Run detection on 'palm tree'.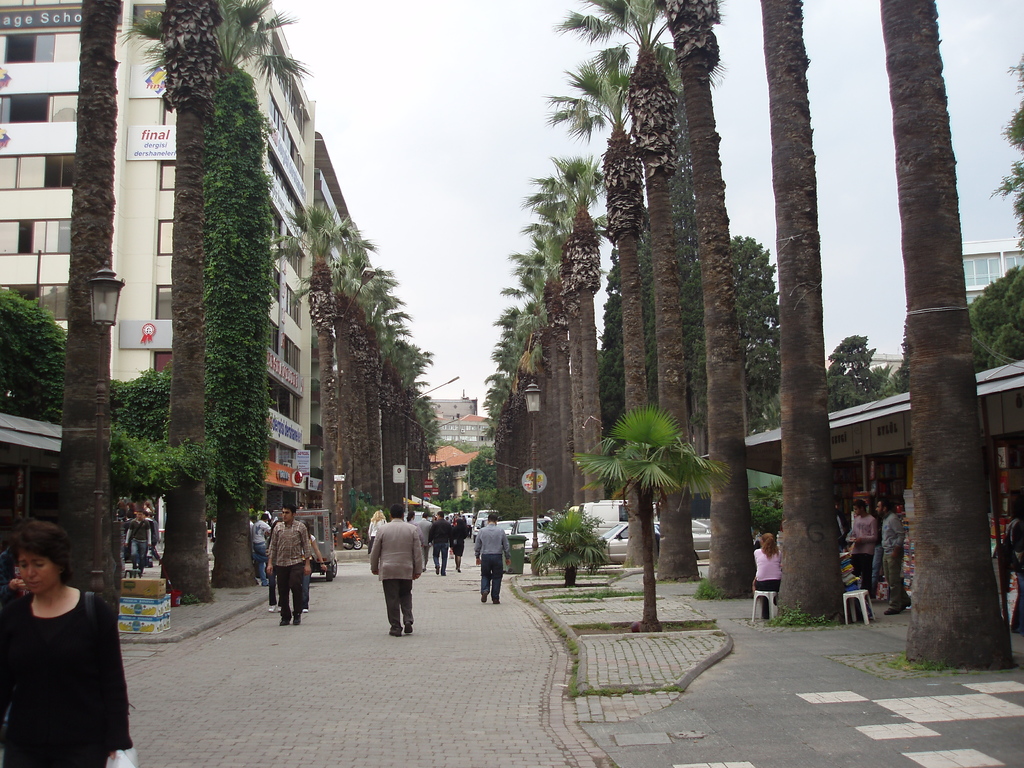
Result: BBox(540, 152, 611, 509).
